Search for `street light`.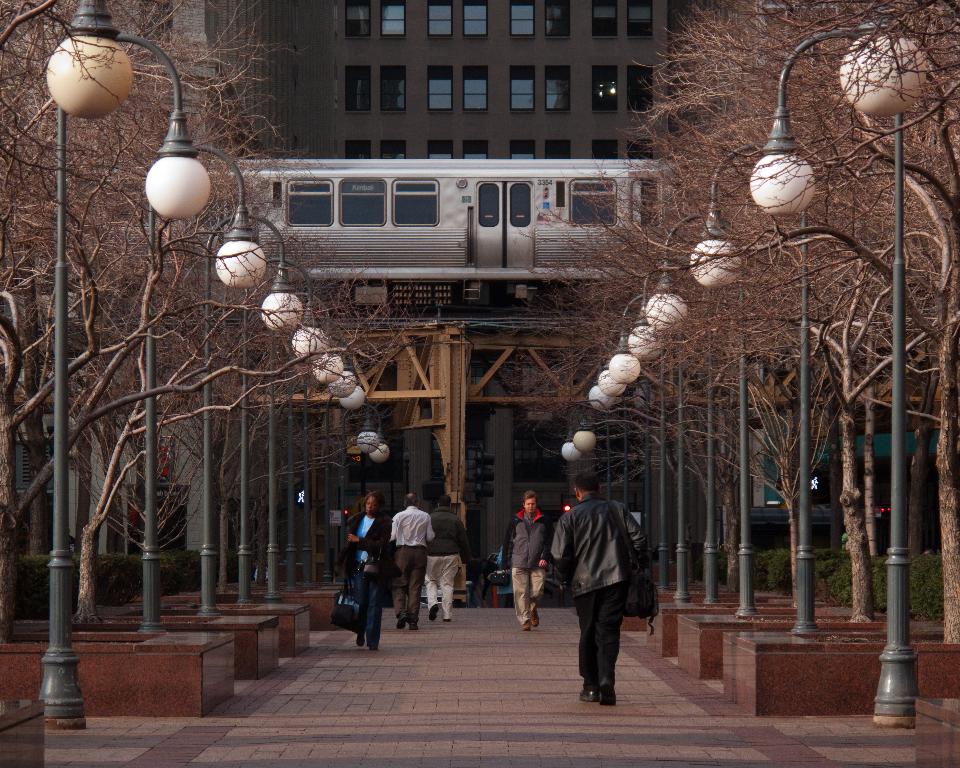
Found at 203 208 295 634.
